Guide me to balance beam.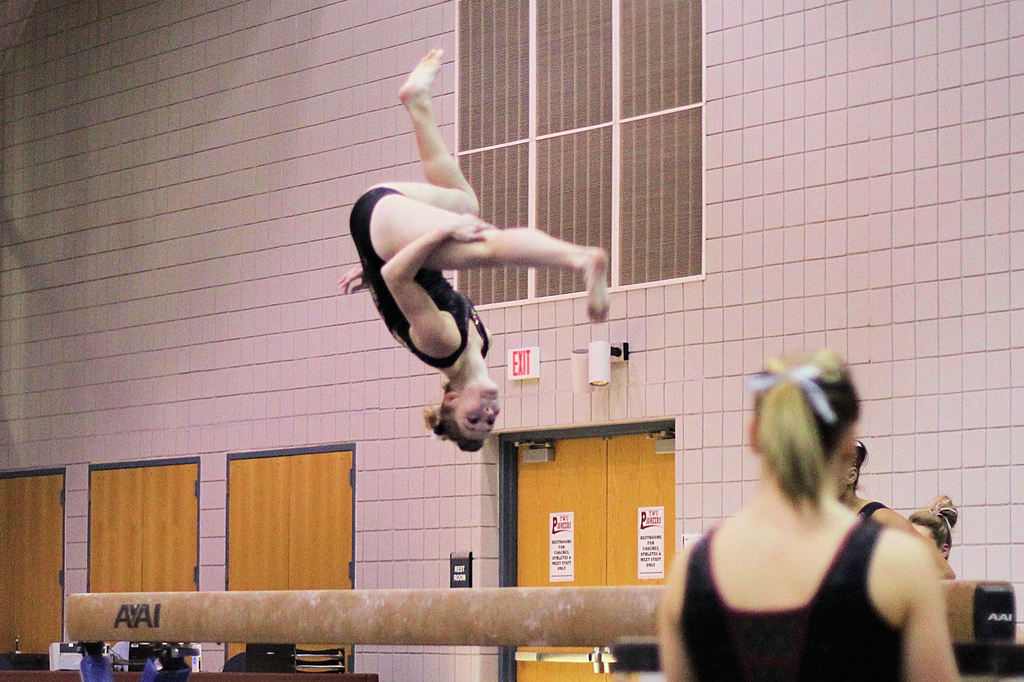
Guidance: (62,580,1014,644).
